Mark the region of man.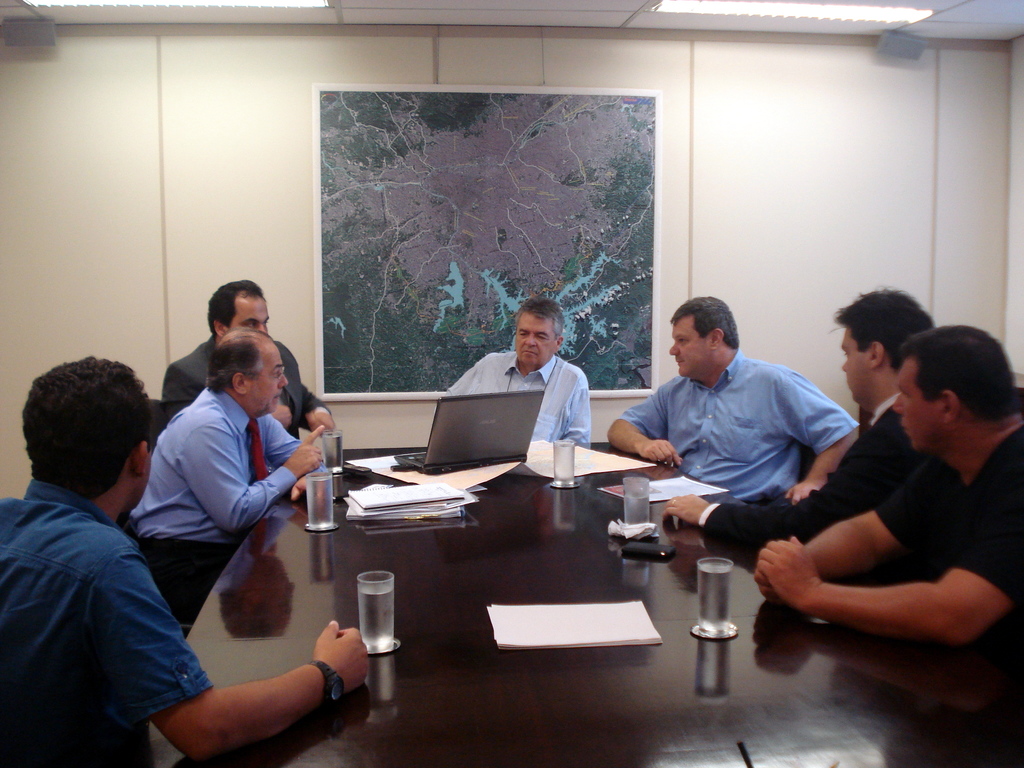
Region: 750, 321, 1023, 659.
